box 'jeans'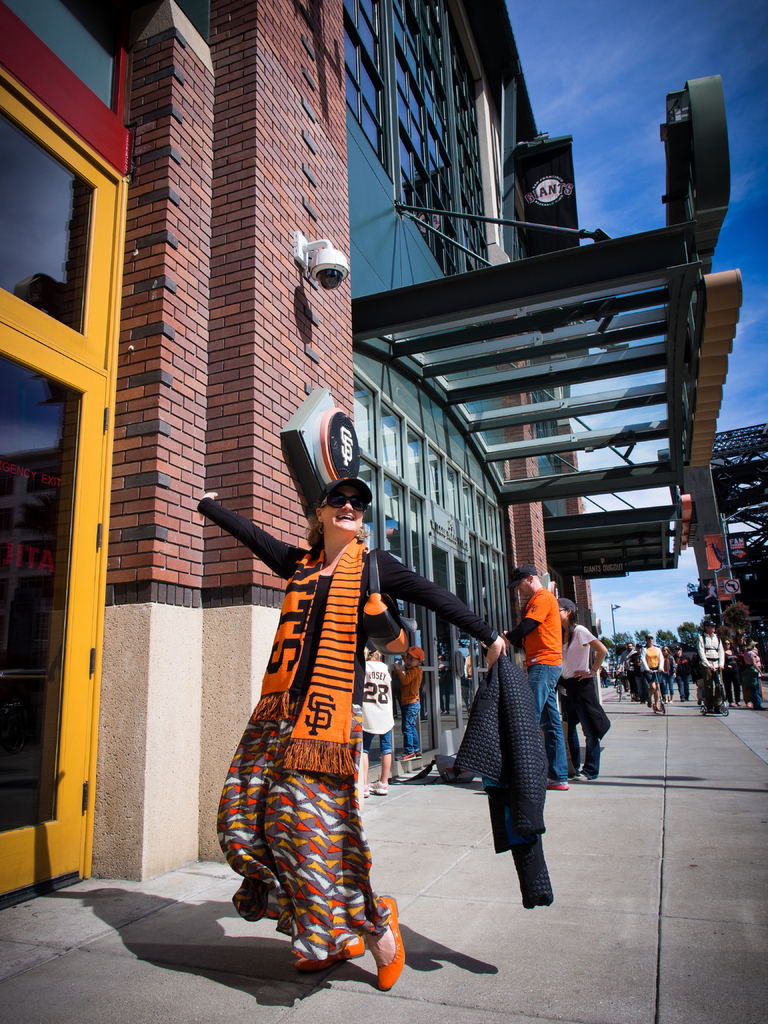
[x1=528, y1=661, x2=563, y2=785]
